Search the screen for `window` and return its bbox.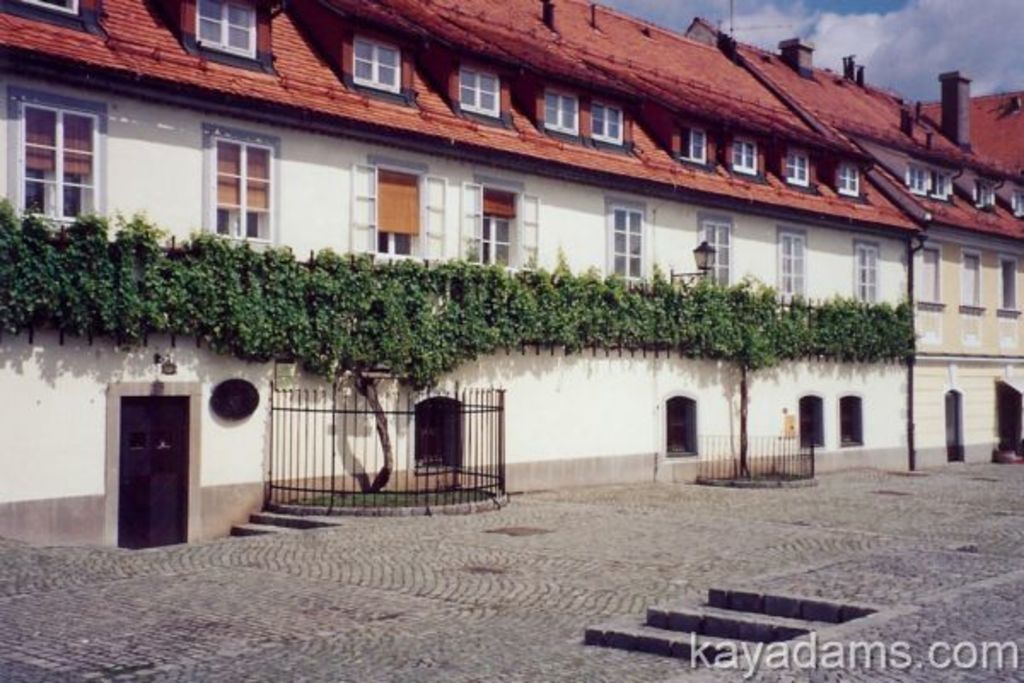
Found: select_region(957, 248, 985, 314).
